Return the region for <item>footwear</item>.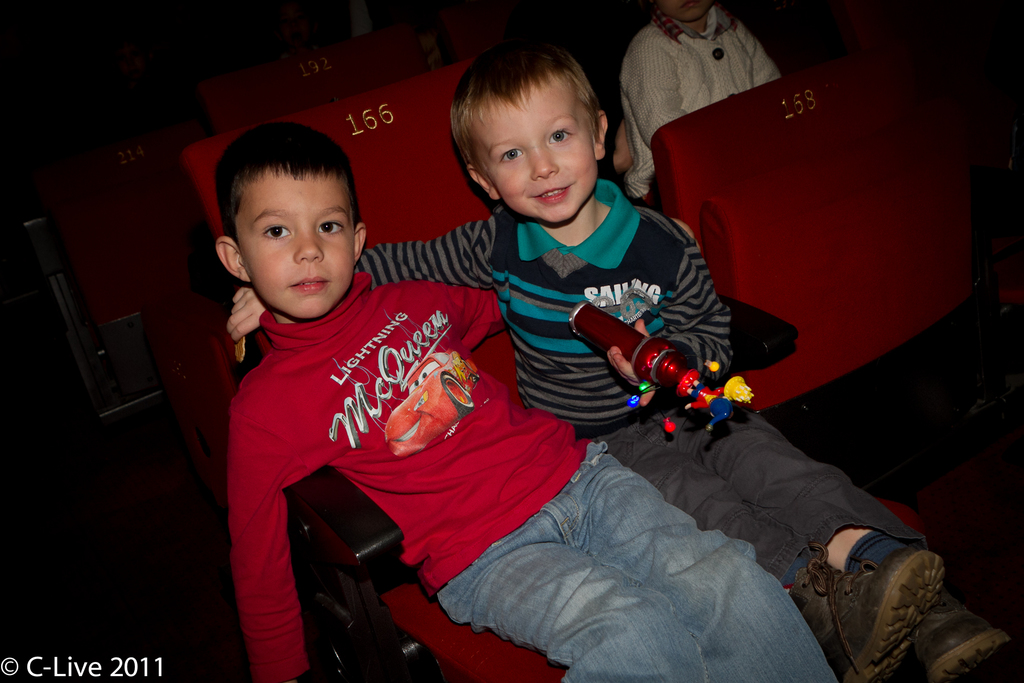
(left=911, top=594, right=1009, bottom=682).
